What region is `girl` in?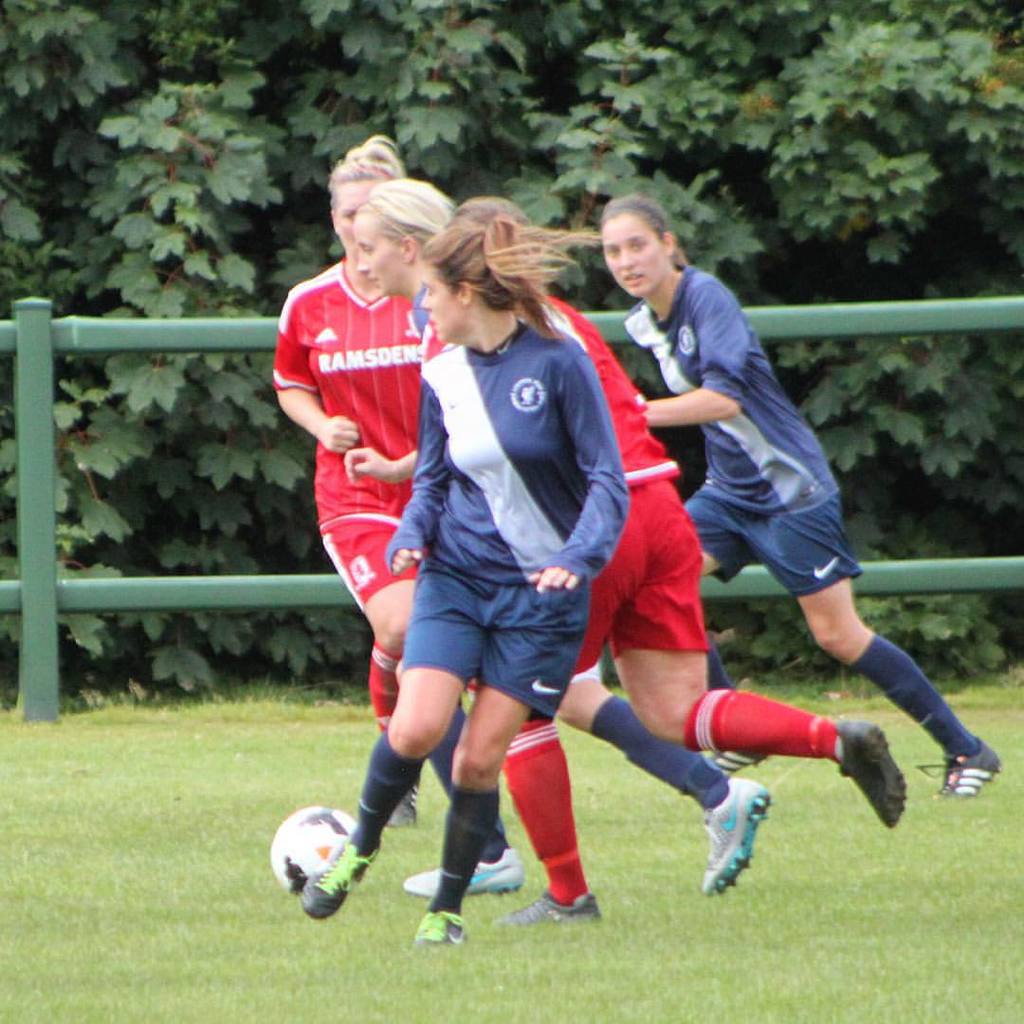
left=273, top=135, right=424, bottom=829.
